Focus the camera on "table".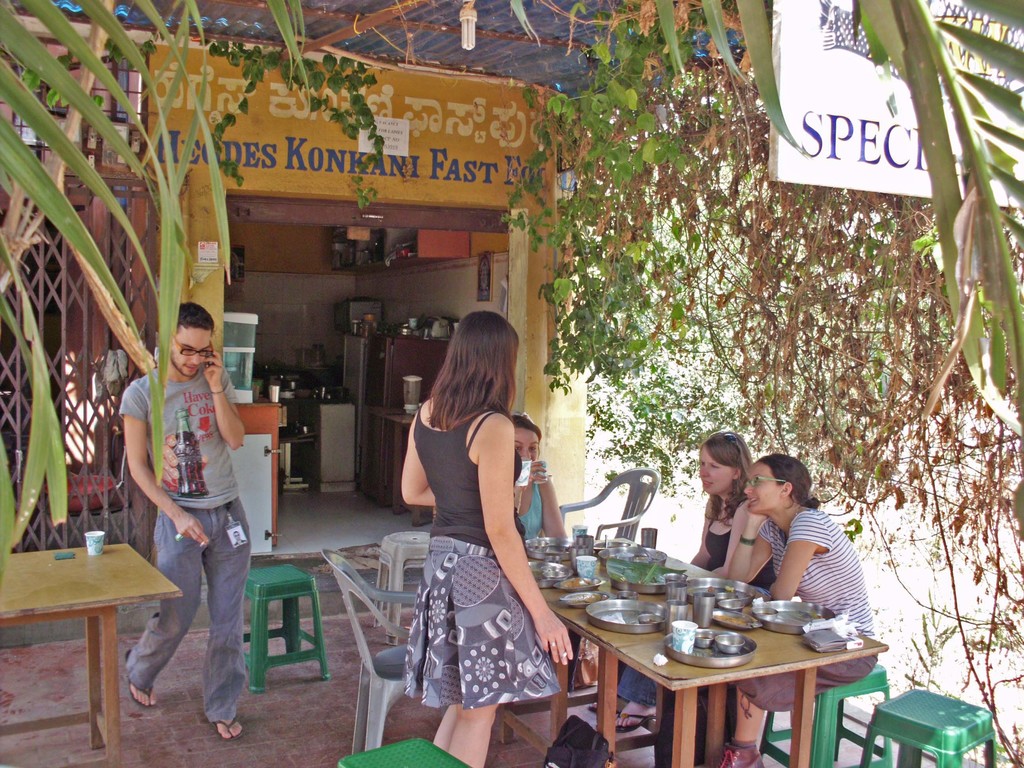
Focus region: [527,540,885,767].
